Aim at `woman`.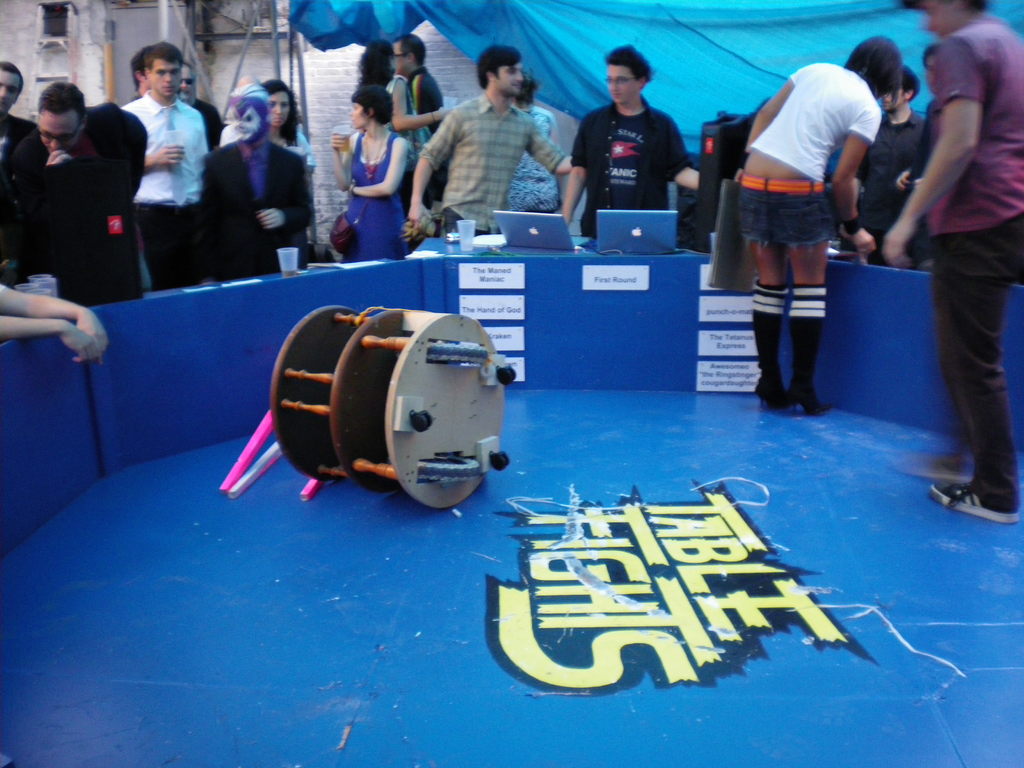
Aimed at <region>332, 86, 412, 262</region>.
